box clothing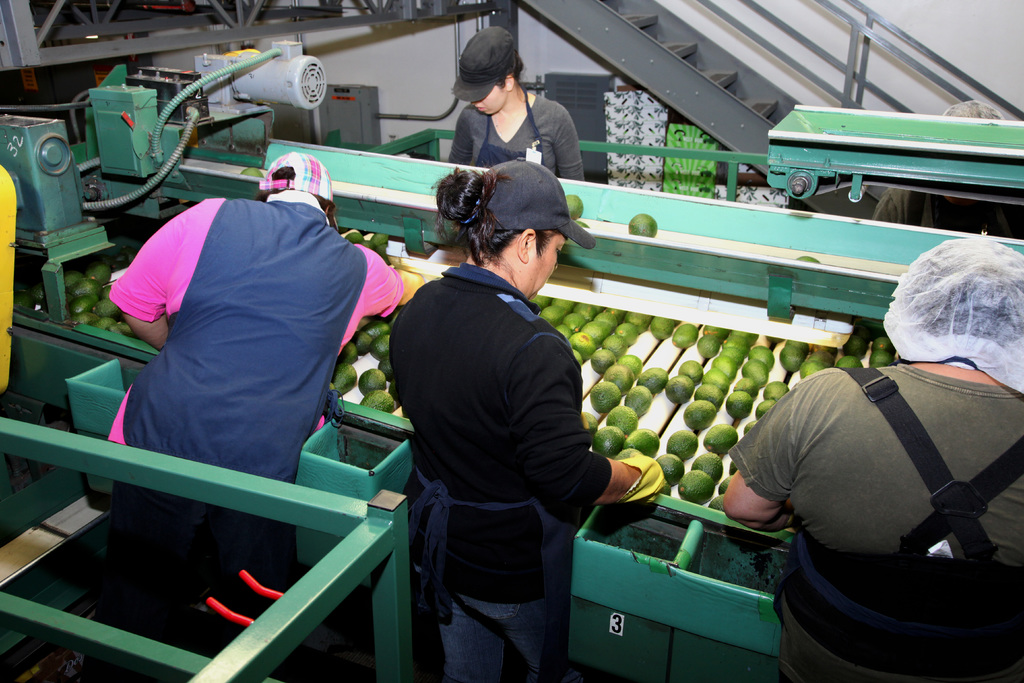
(448, 96, 588, 180)
